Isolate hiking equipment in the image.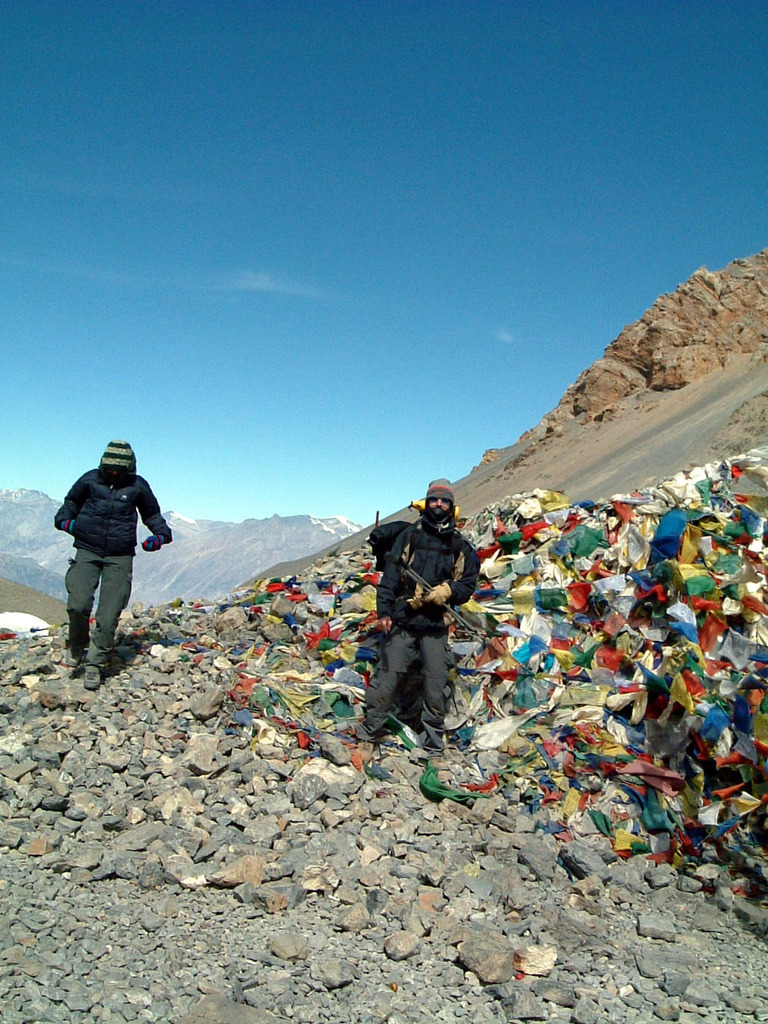
Isolated region: 398 559 492 642.
